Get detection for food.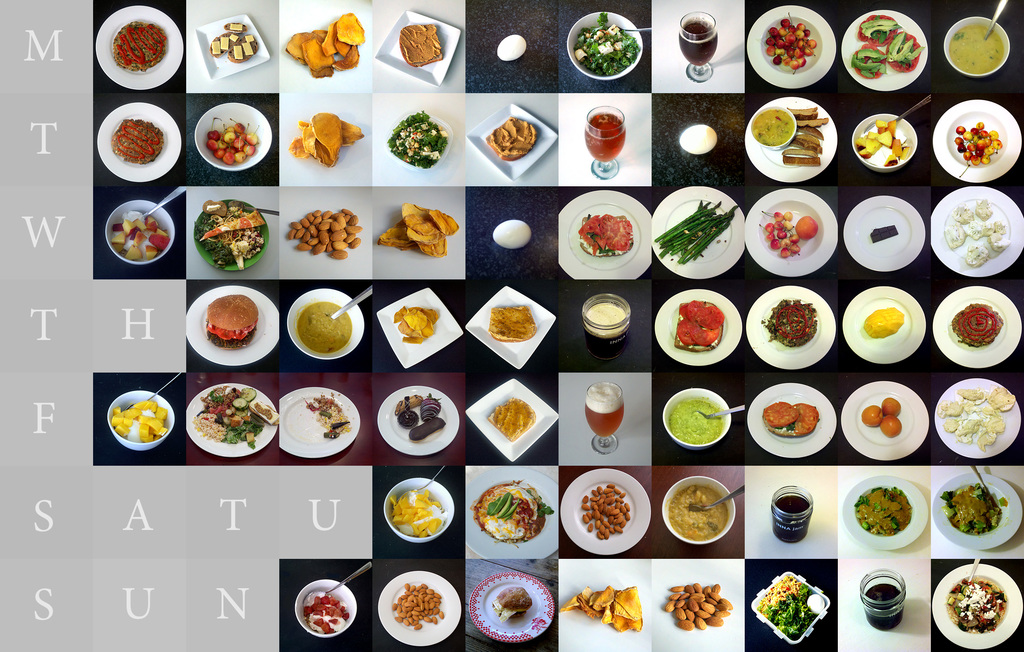
Detection: [left=869, top=224, right=897, bottom=245].
